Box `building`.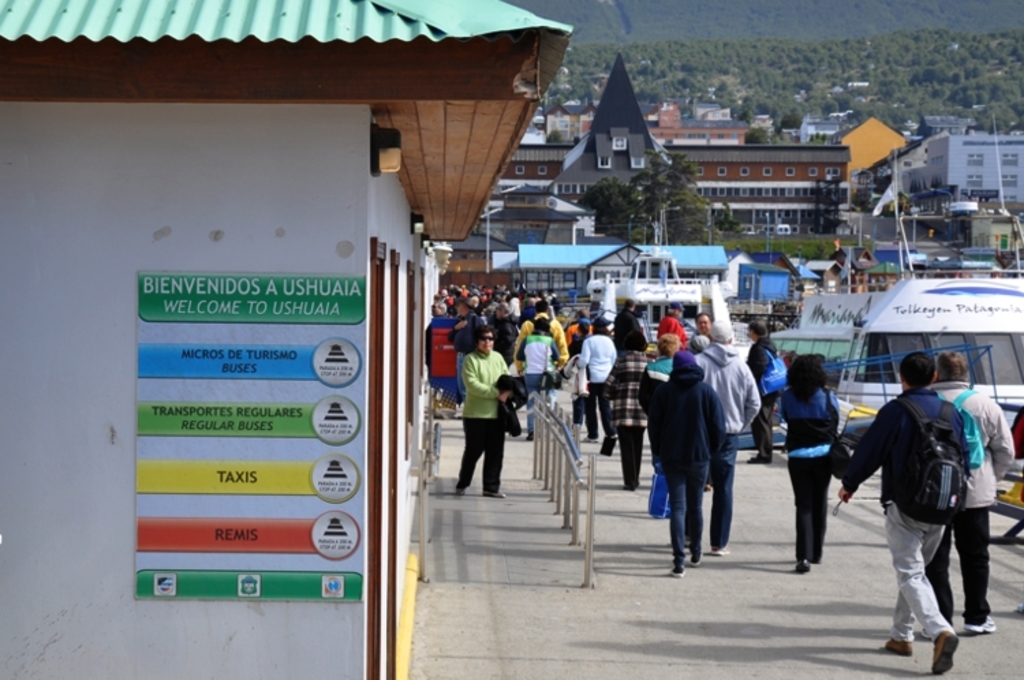
bbox=(5, 0, 584, 679).
